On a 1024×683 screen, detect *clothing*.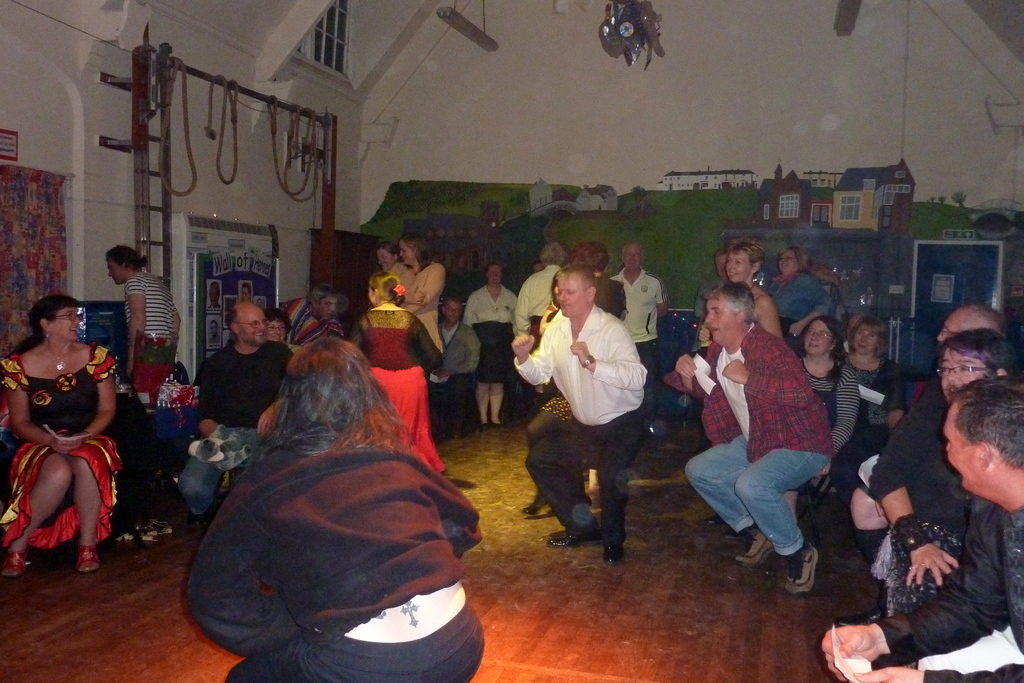
179,345,485,669.
